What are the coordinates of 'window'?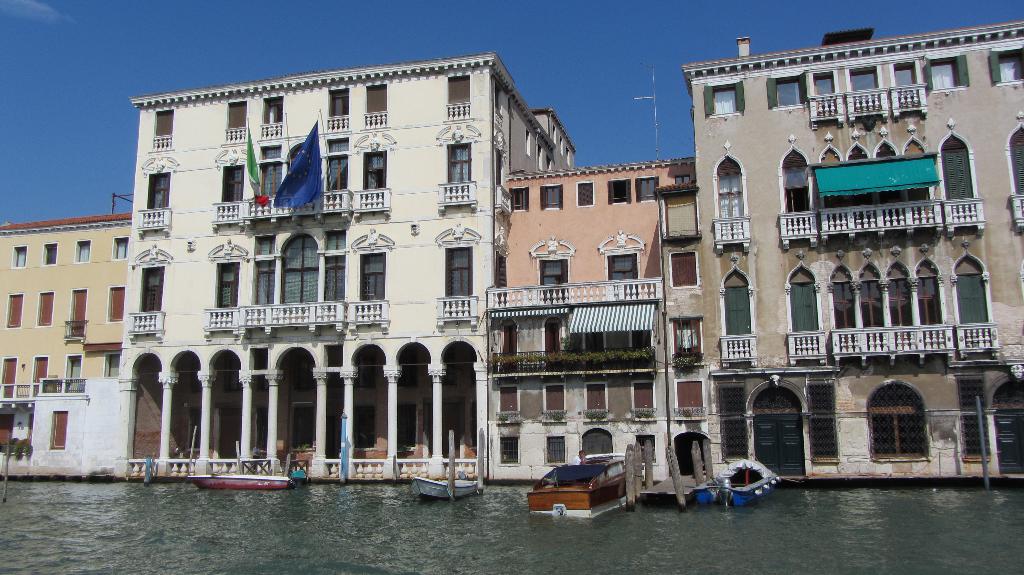
{"left": 671, "top": 252, "right": 698, "bottom": 285}.
